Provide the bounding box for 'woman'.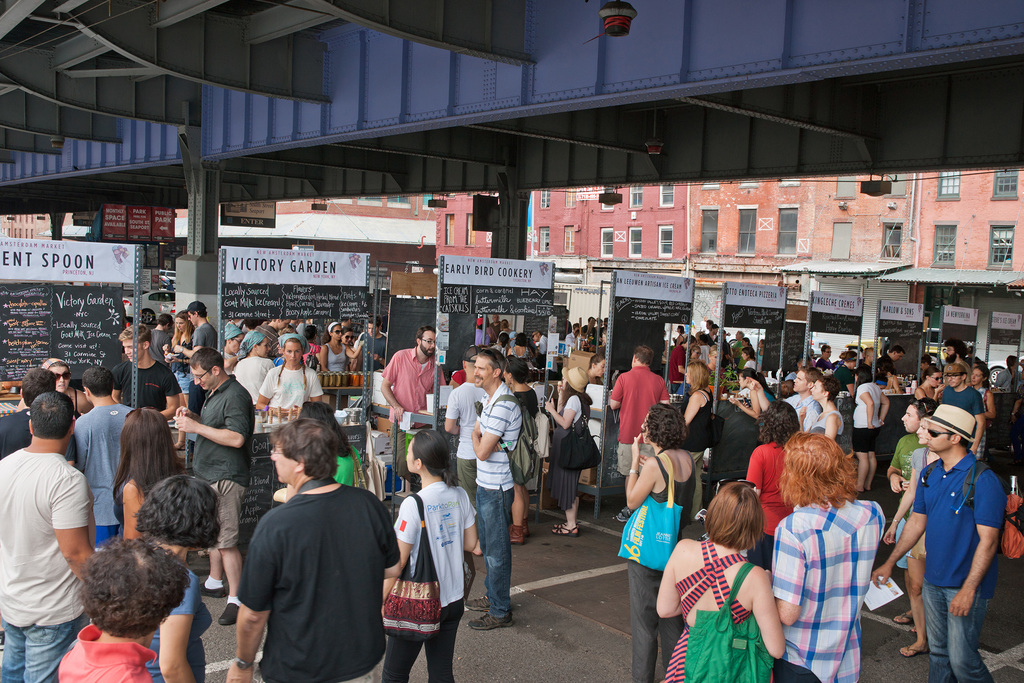
box=[164, 313, 192, 402].
